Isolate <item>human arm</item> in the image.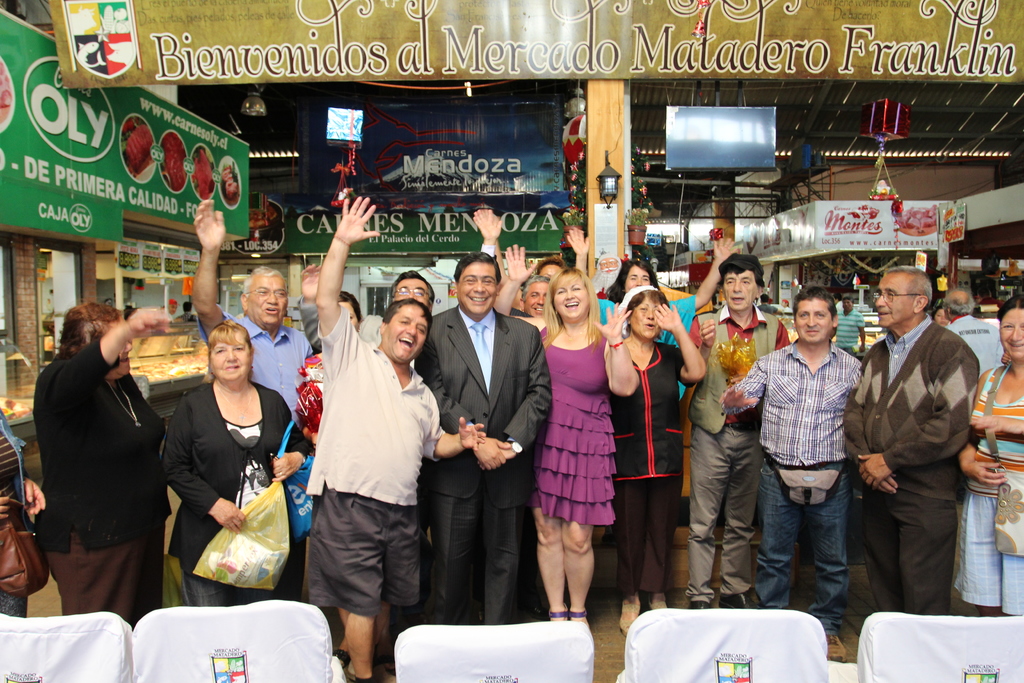
Isolated region: [x1=950, y1=436, x2=1009, y2=490].
